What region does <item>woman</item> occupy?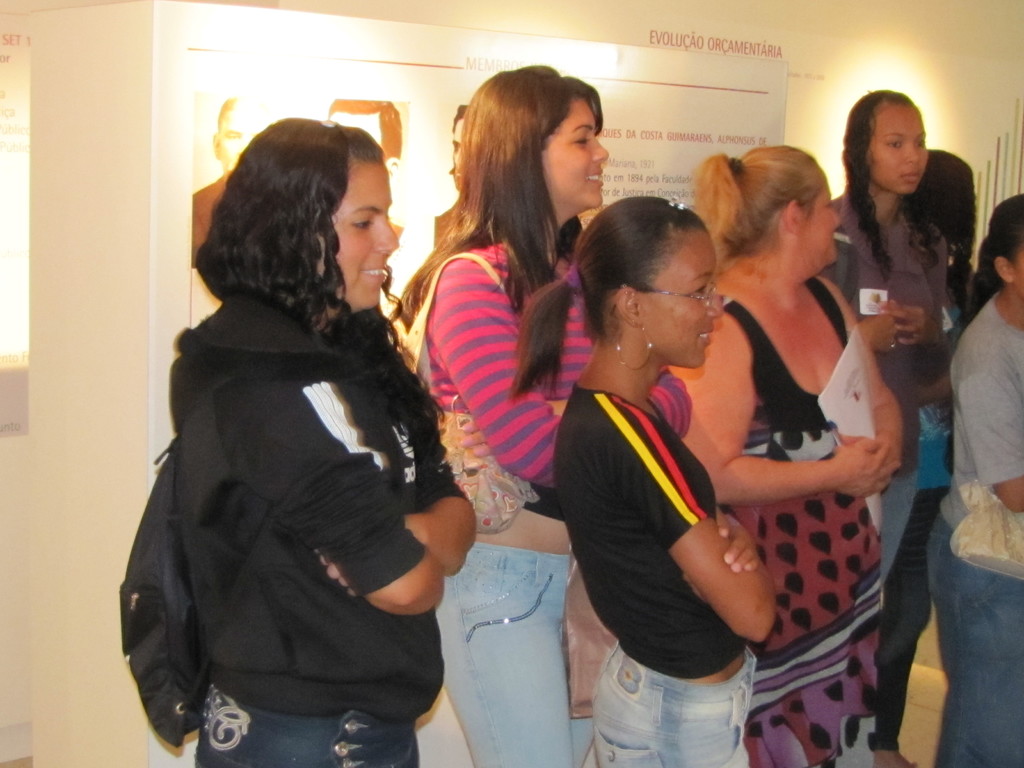
(130,93,483,767).
